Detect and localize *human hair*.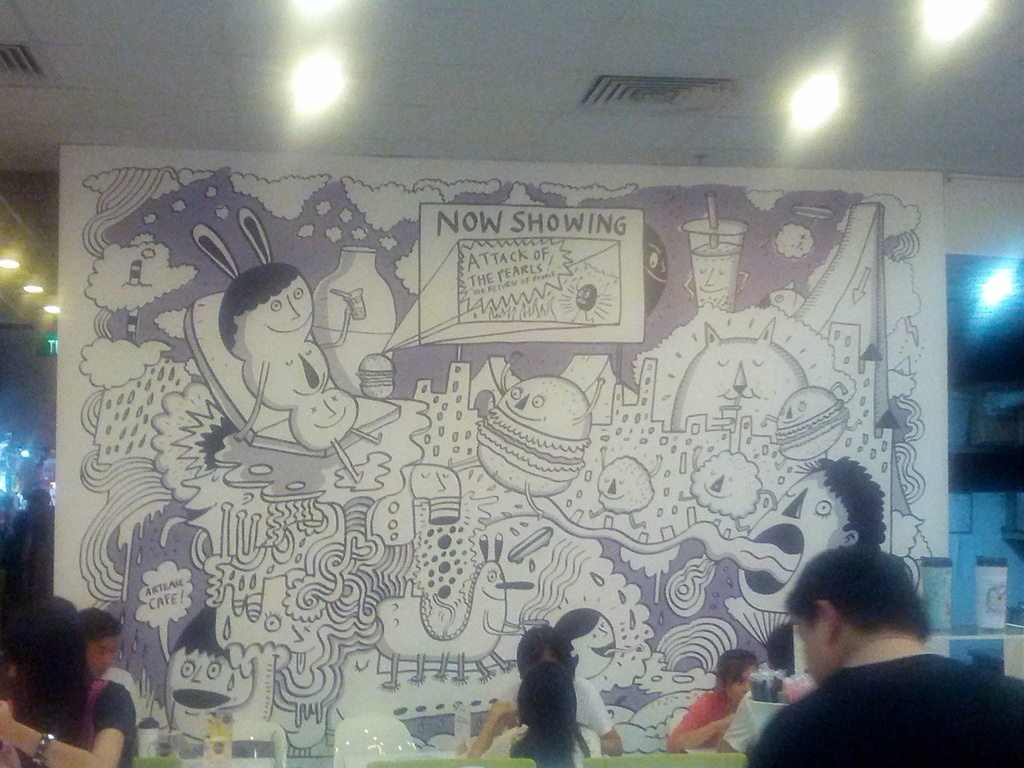
Localized at BBox(168, 604, 230, 660).
